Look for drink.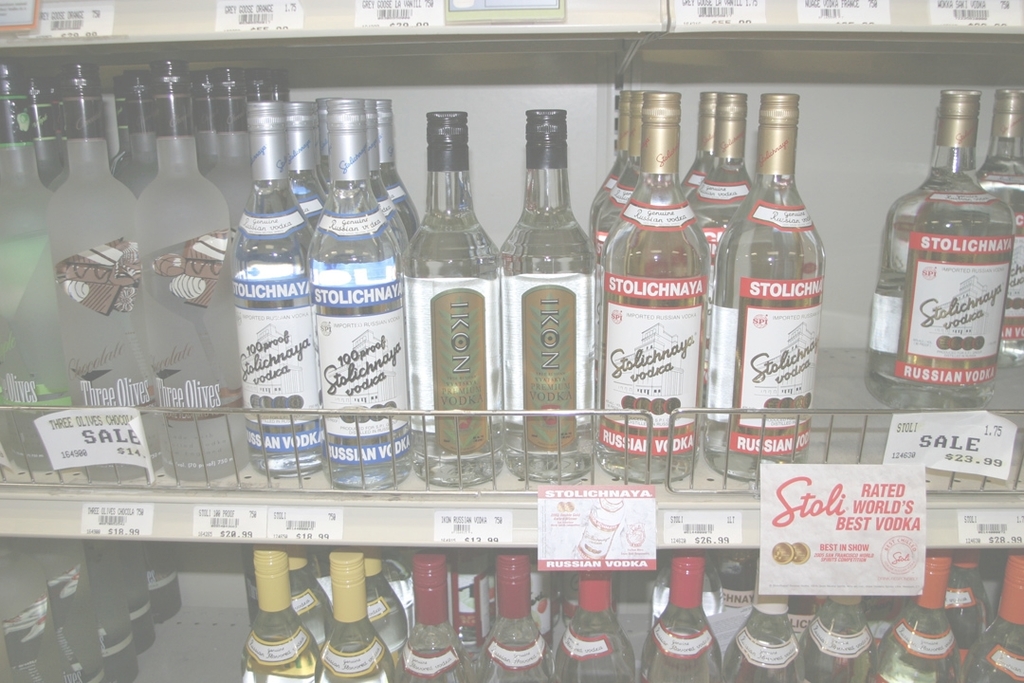
Found: BBox(46, 61, 137, 482).
